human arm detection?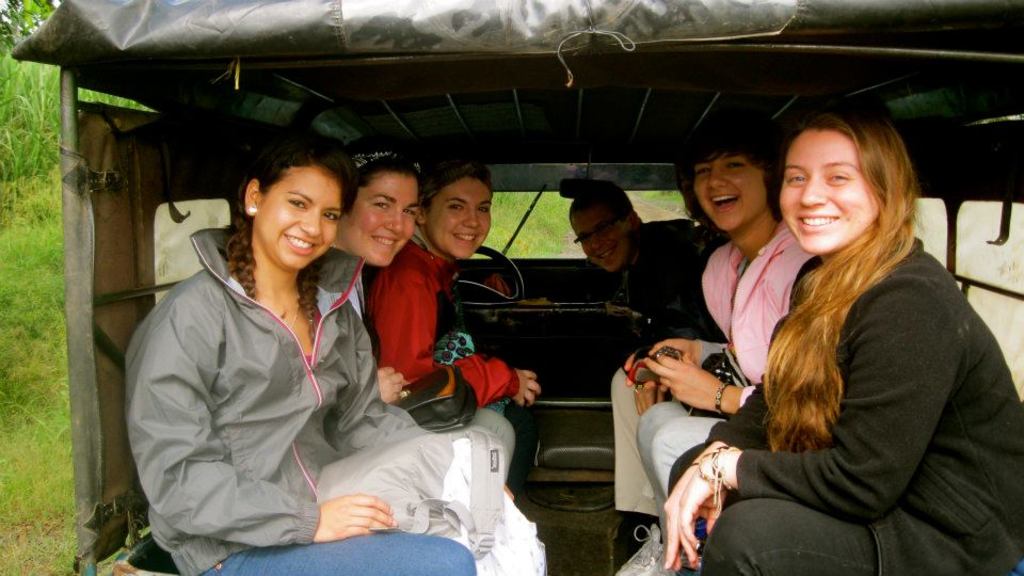
{"x1": 389, "y1": 266, "x2": 542, "y2": 405}
